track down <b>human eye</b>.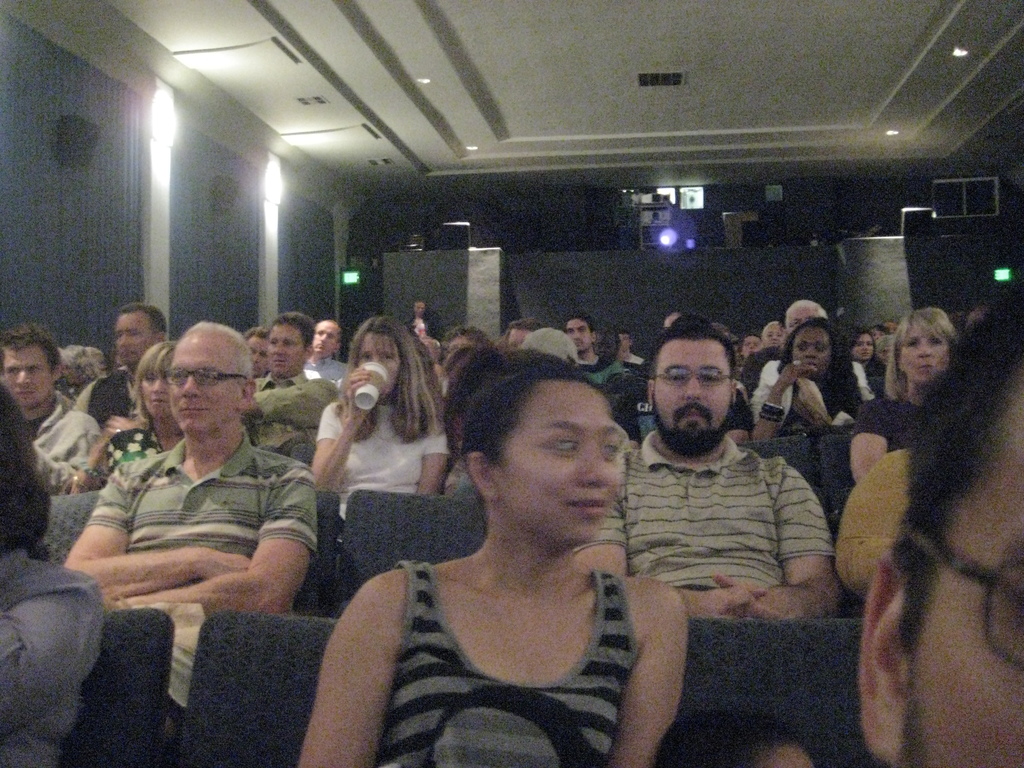
Tracked to <region>144, 374, 156, 382</region>.
